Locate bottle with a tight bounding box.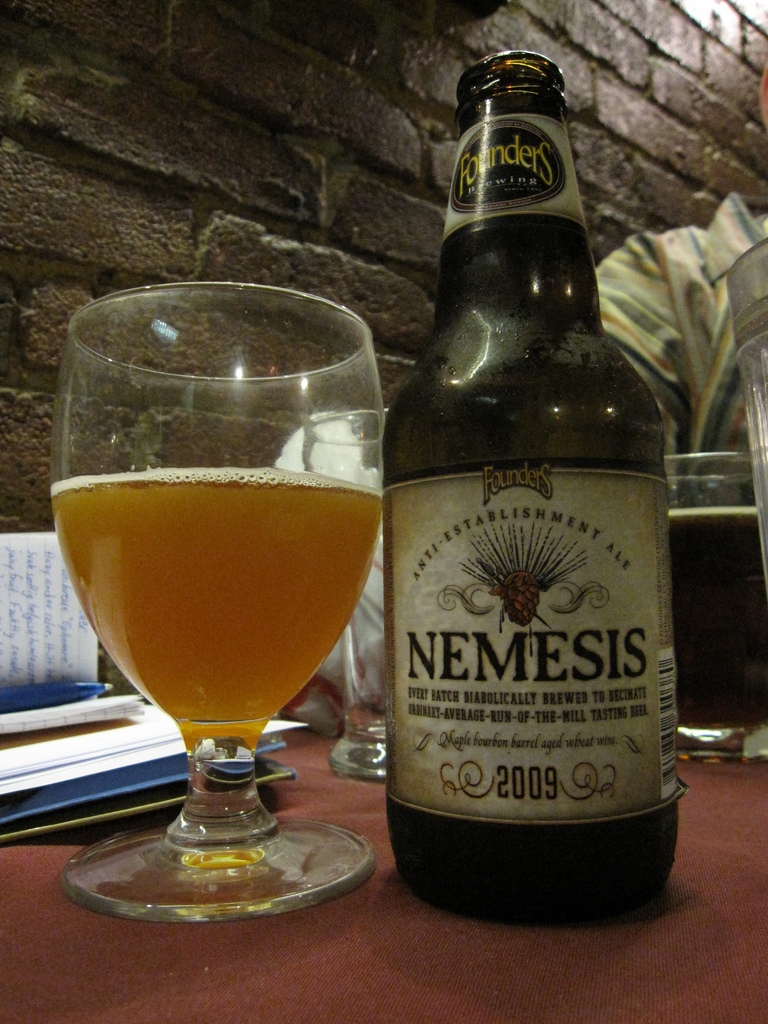
(368,54,700,904).
